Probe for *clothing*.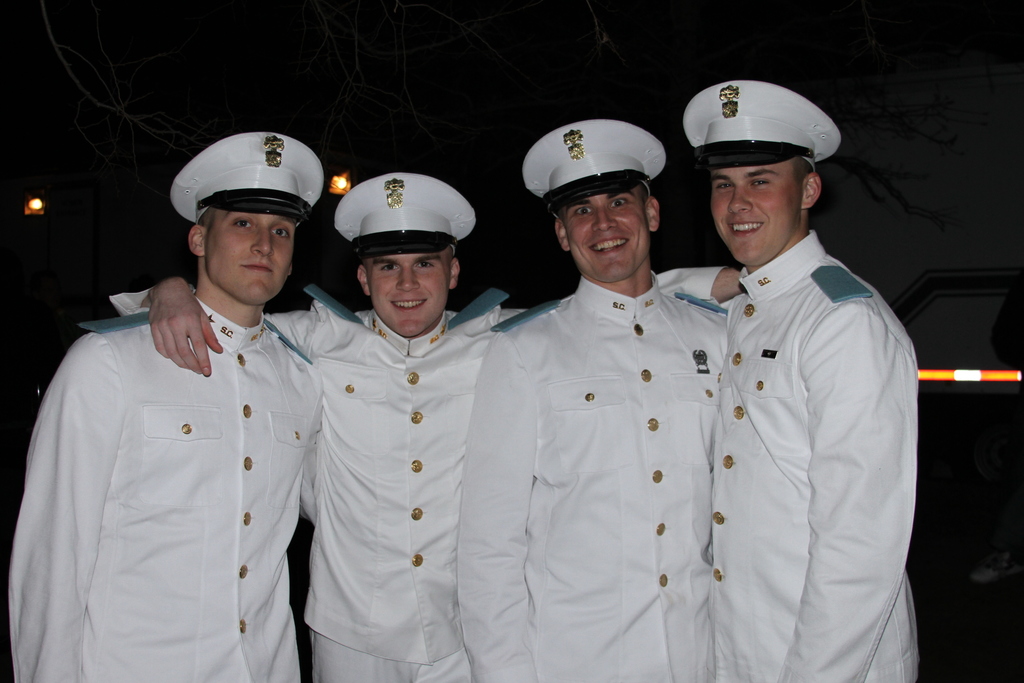
Probe result: box(455, 274, 737, 682).
